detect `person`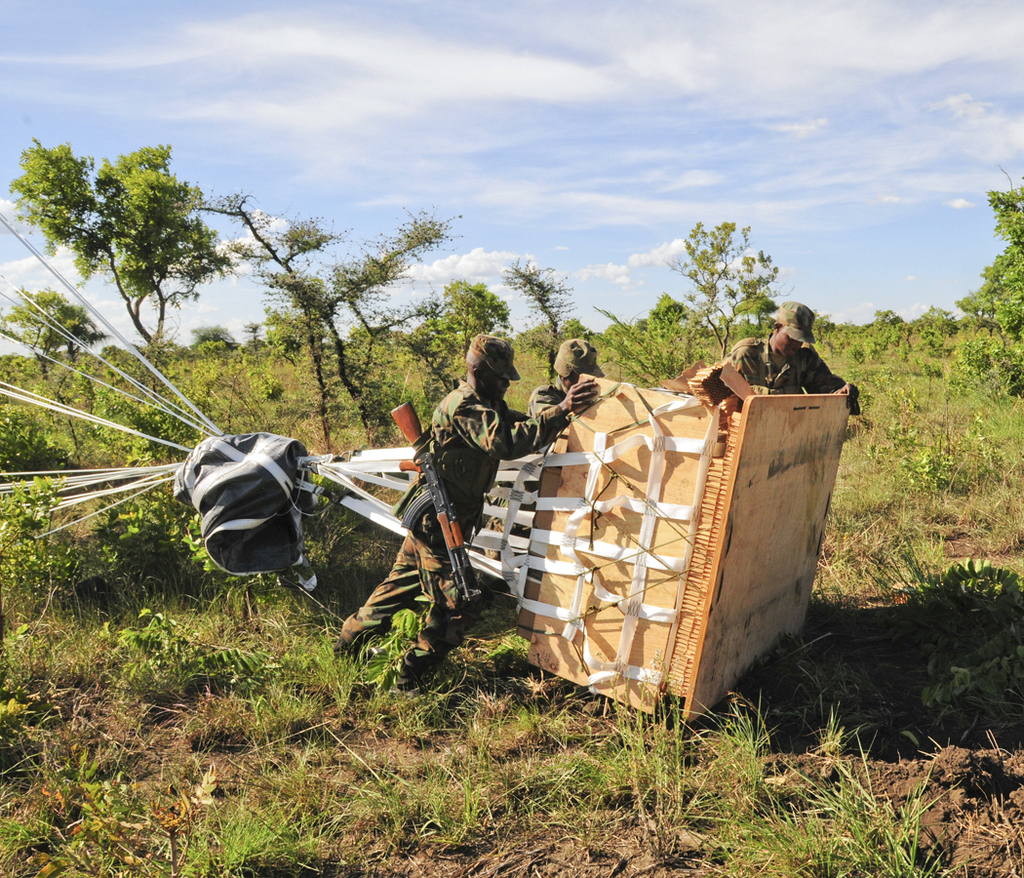
bbox(326, 329, 602, 709)
